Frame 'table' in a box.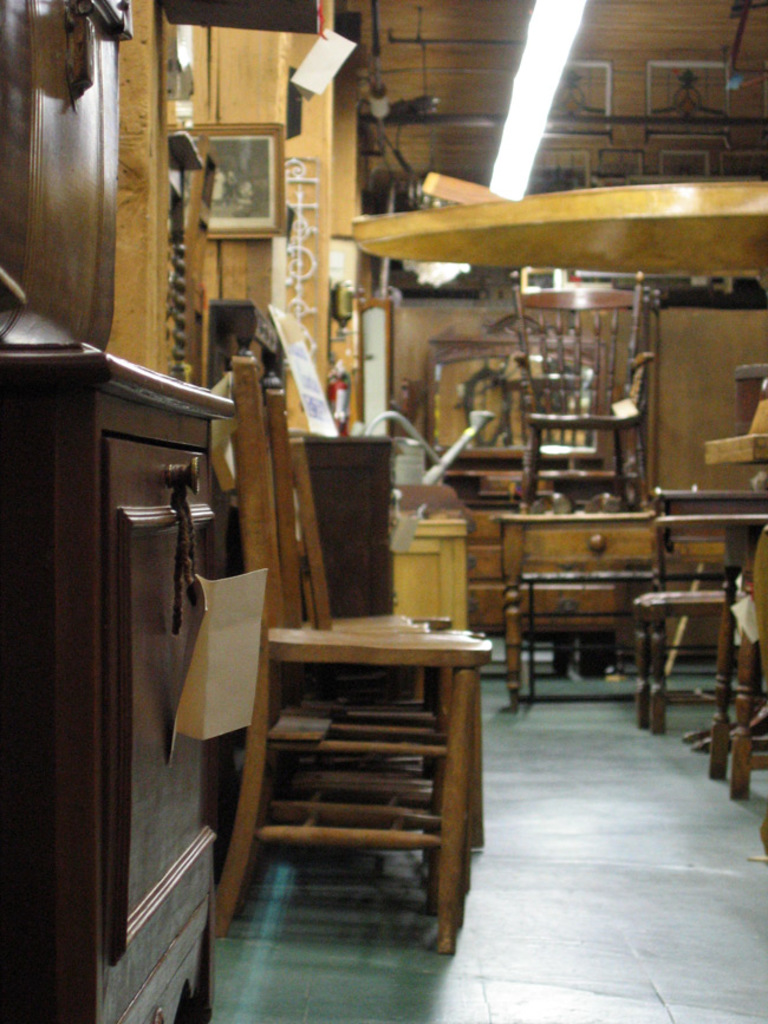
<region>492, 511, 716, 711</region>.
